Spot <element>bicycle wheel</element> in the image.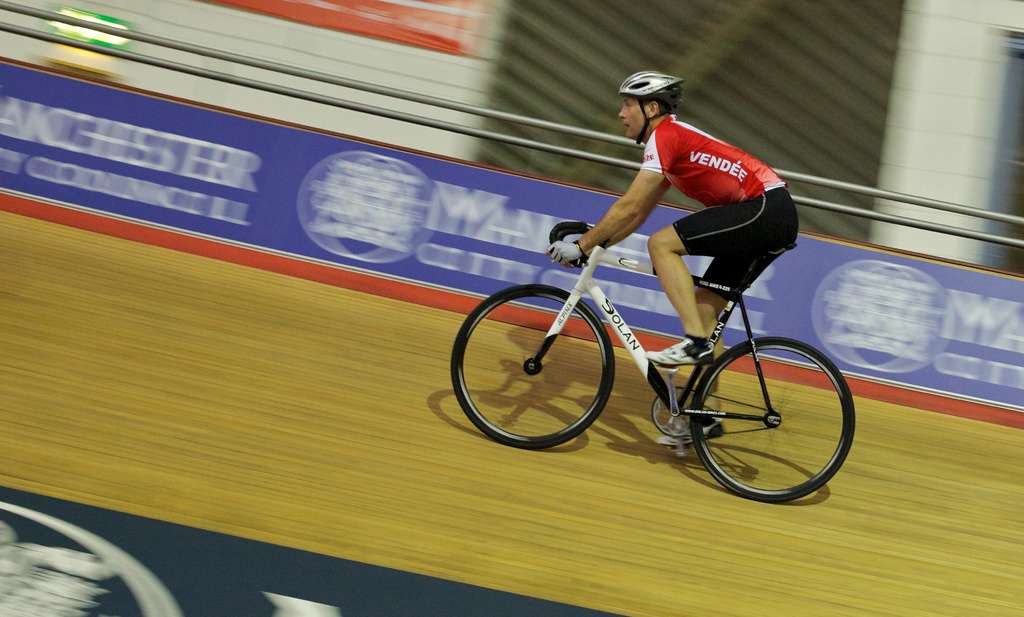
<element>bicycle wheel</element> found at l=452, t=282, r=616, b=448.
